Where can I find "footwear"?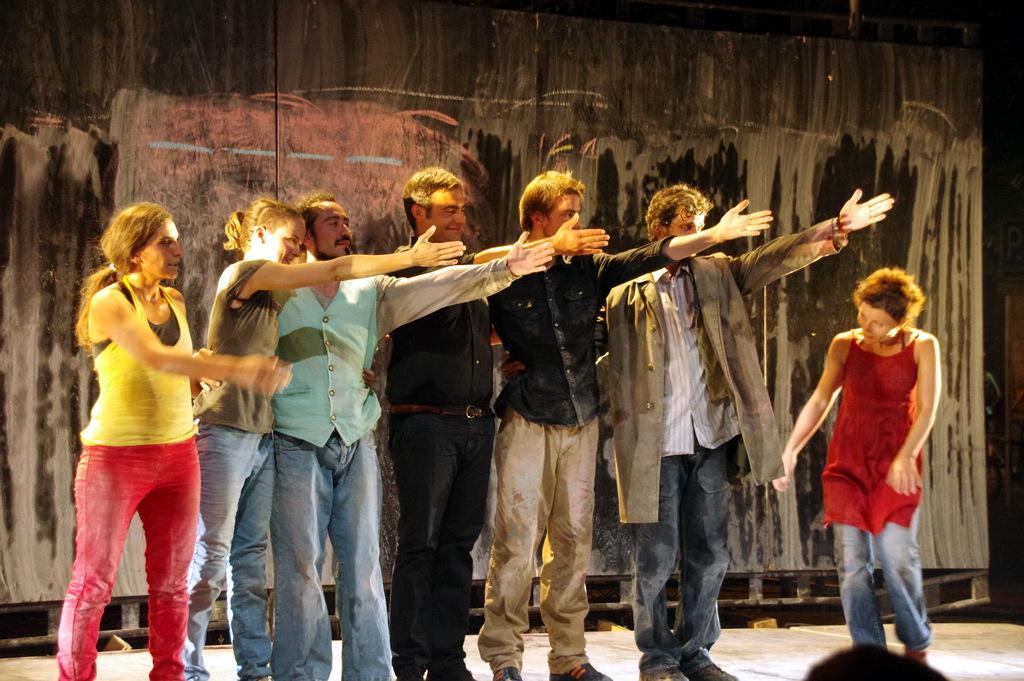
You can find it at left=491, top=660, right=521, bottom=680.
